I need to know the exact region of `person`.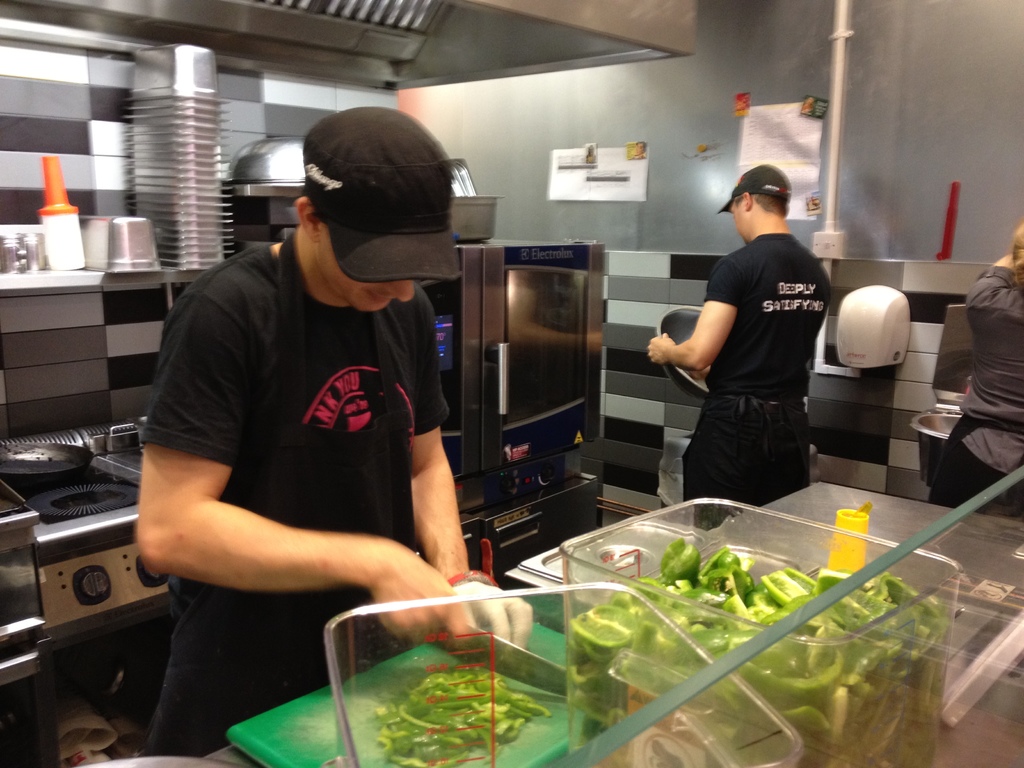
Region: <box>646,161,831,533</box>.
